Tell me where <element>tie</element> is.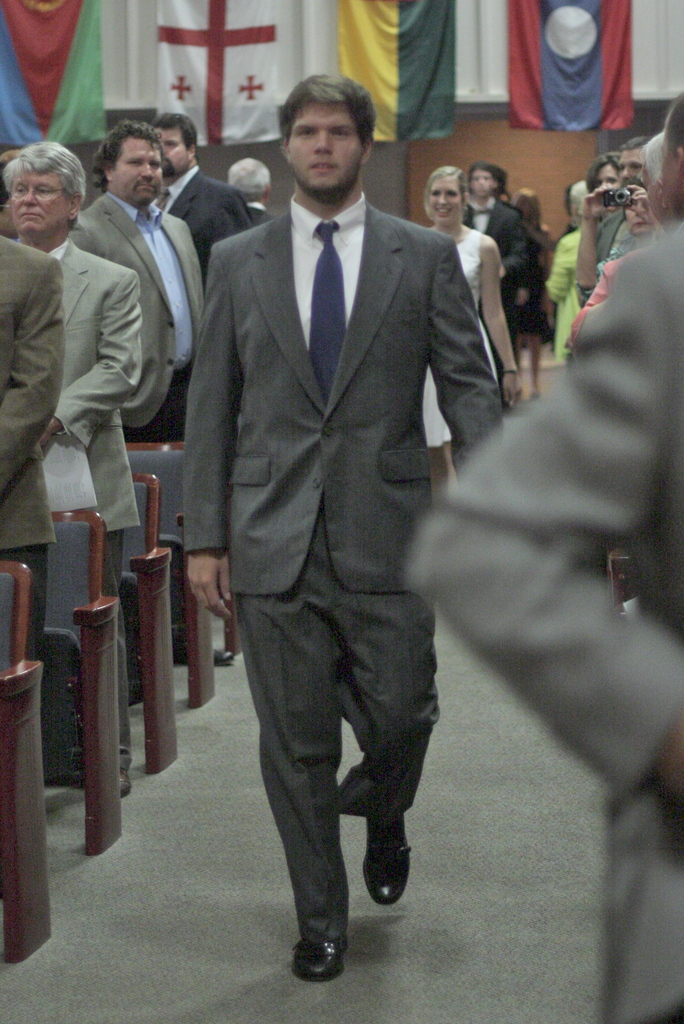
<element>tie</element> is at detection(305, 220, 342, 401).
